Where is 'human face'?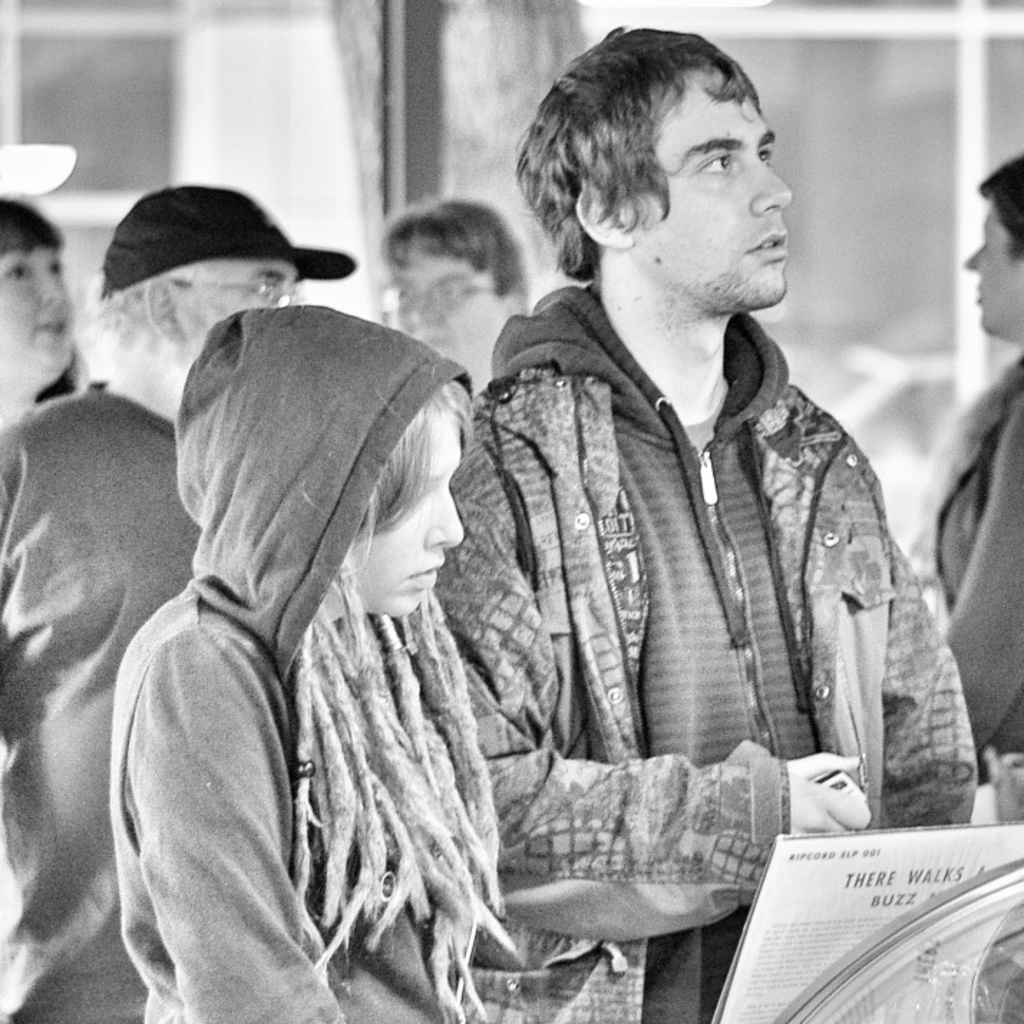
box(0, 238, 76, 386).
